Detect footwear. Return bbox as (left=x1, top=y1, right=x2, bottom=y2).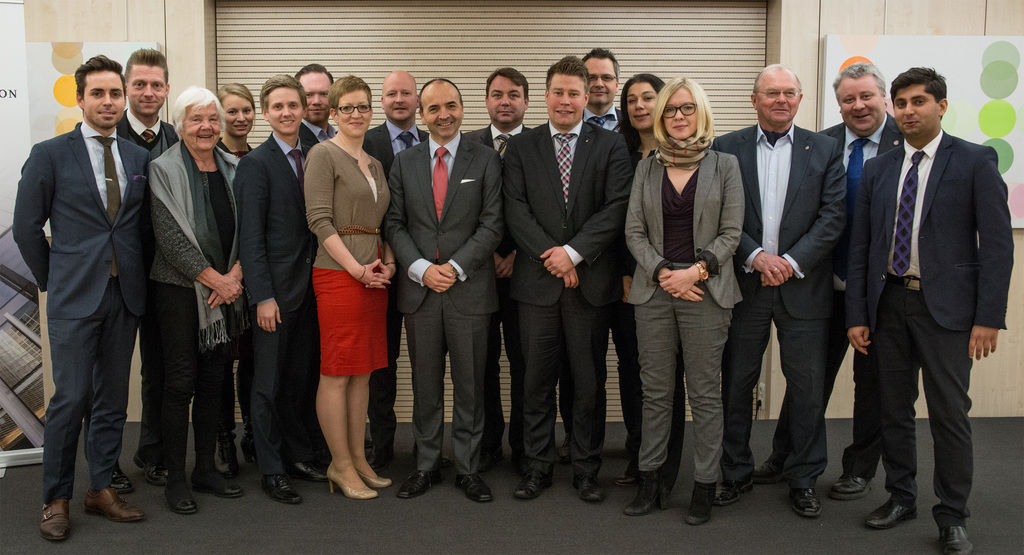
(left=865, top=503, right=913, bottom=529).
